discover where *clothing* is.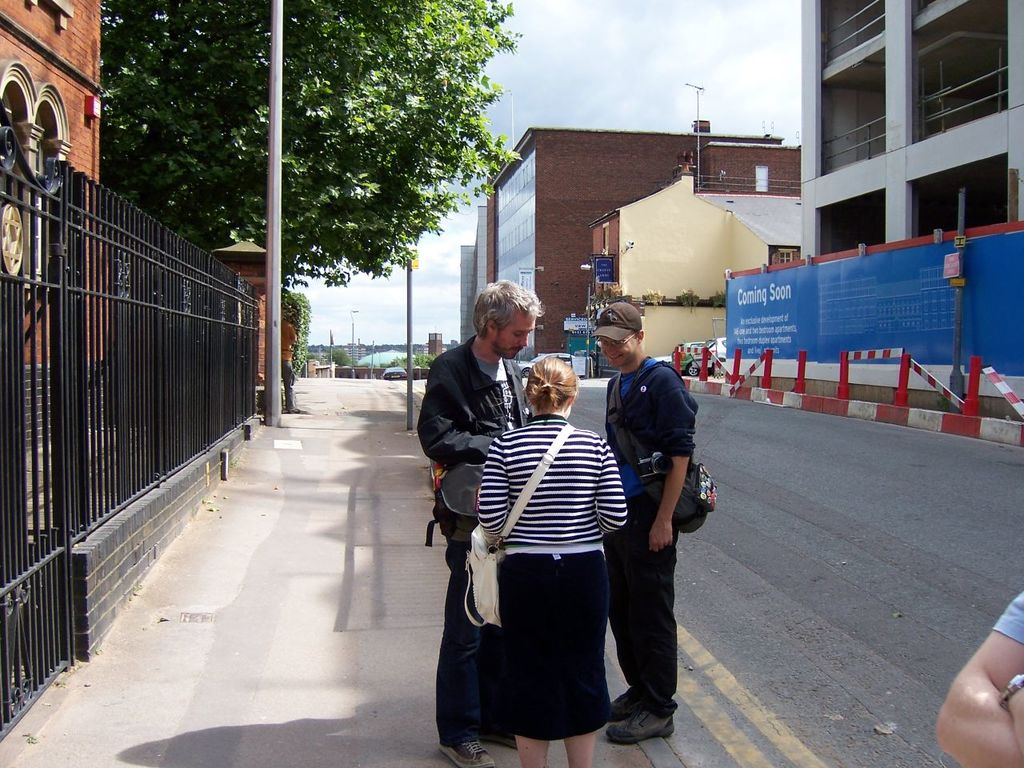
Discovered at bbox=[414, 330, 526, 757].
